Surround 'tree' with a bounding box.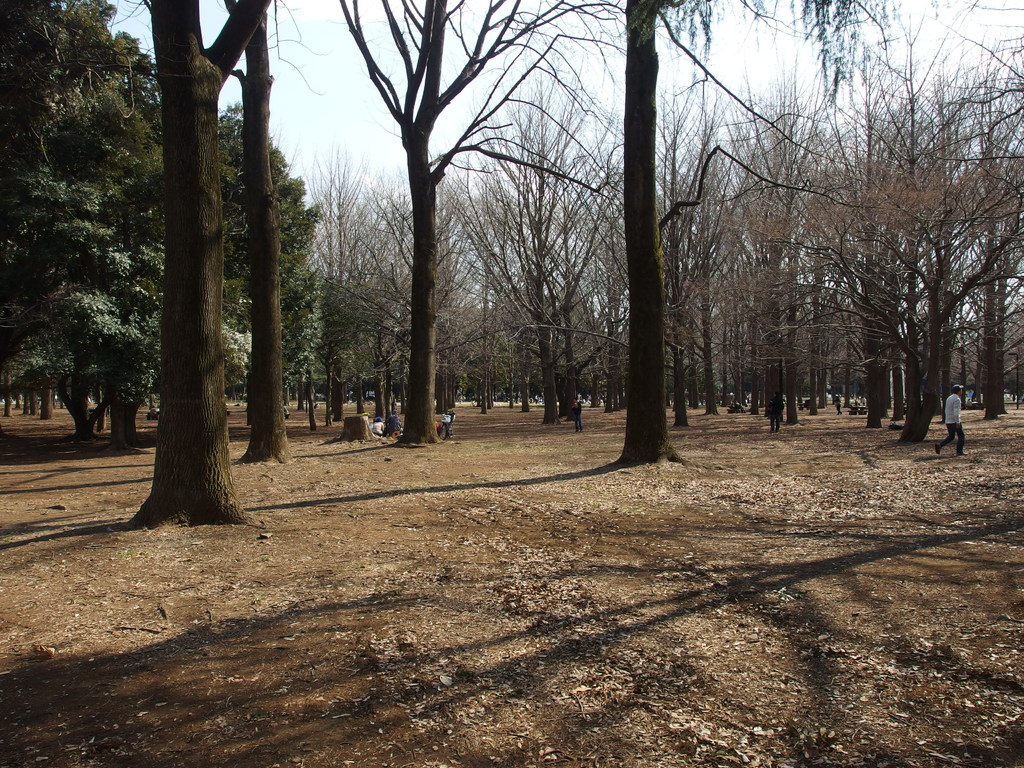
[0,0,178,428].
